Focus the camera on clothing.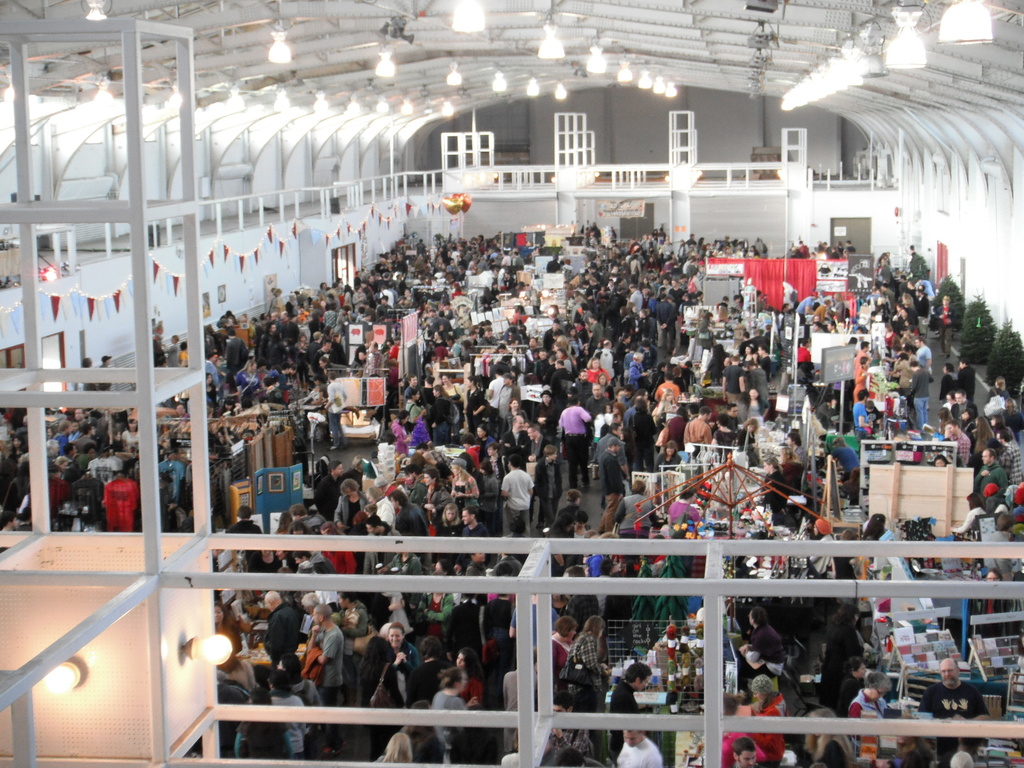
Focus region: box=[616, 732, 660, 767].
